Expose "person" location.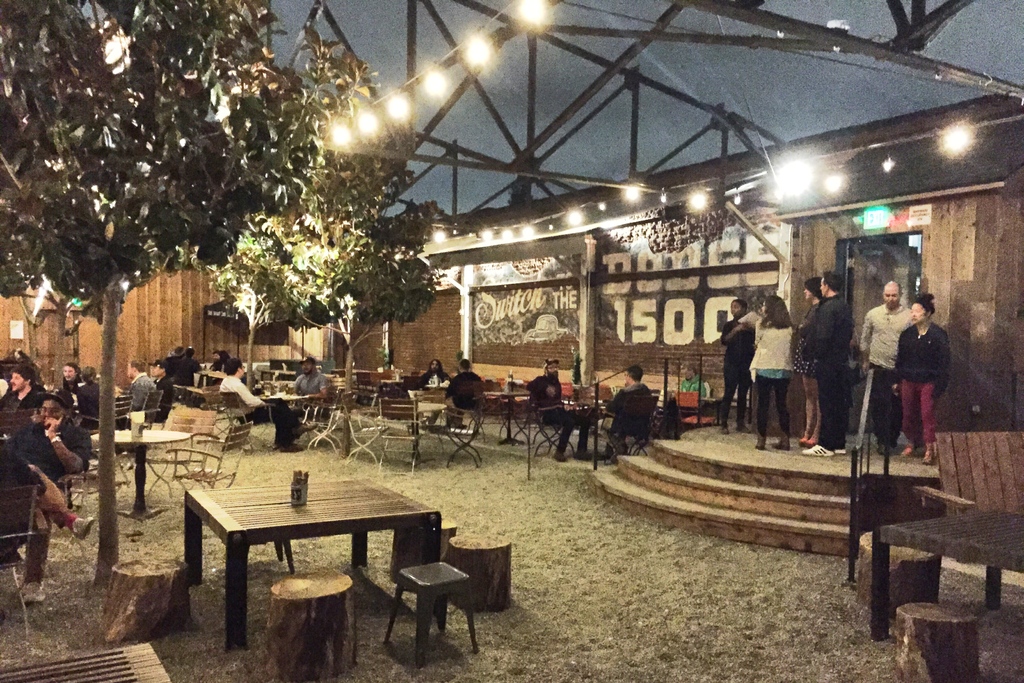
Exposed at x1=719, y1=298, x2=753, y2=439.
